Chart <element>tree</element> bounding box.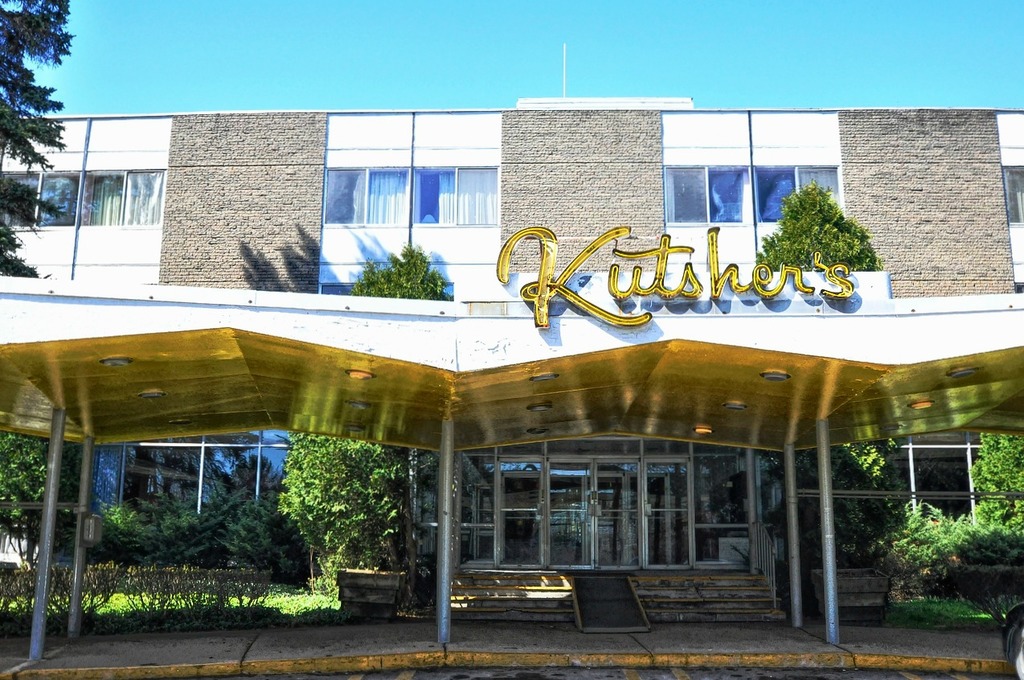
Charted: 757:180:910:567.
